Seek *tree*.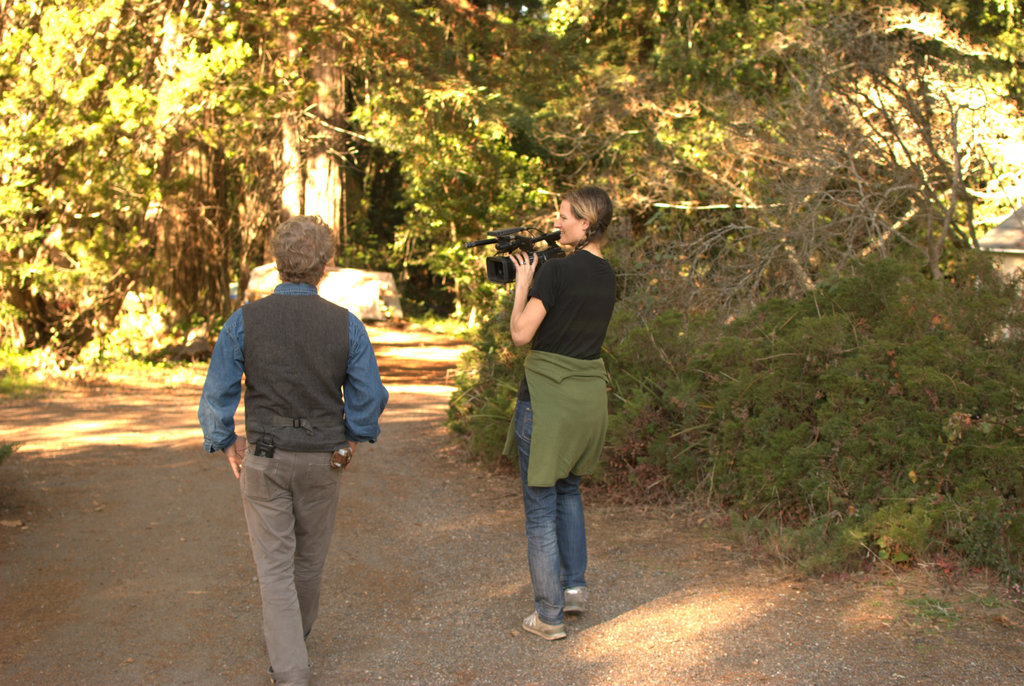
rect(2, 0, 487, 359).
